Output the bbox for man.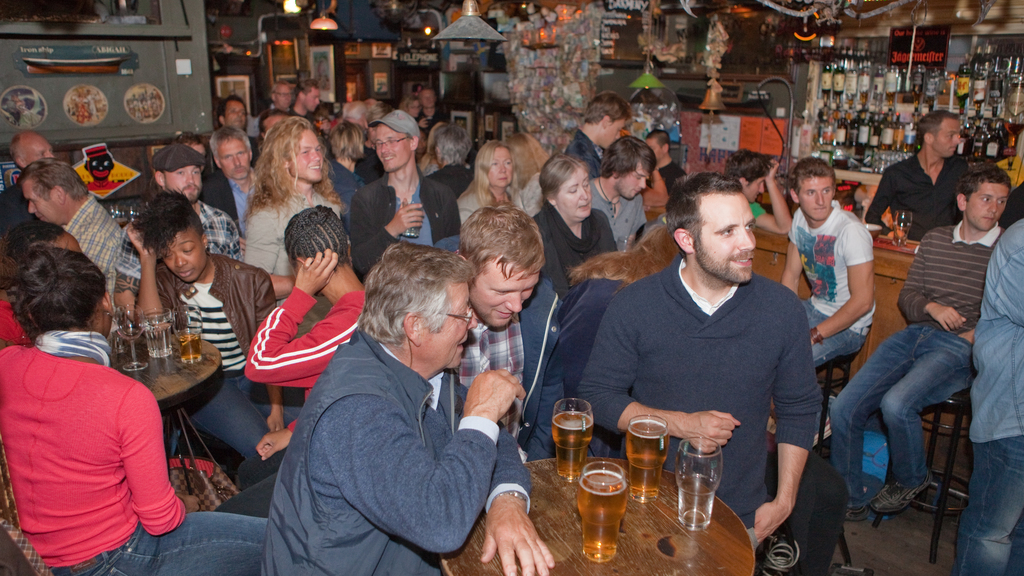
723/147/791/239.
